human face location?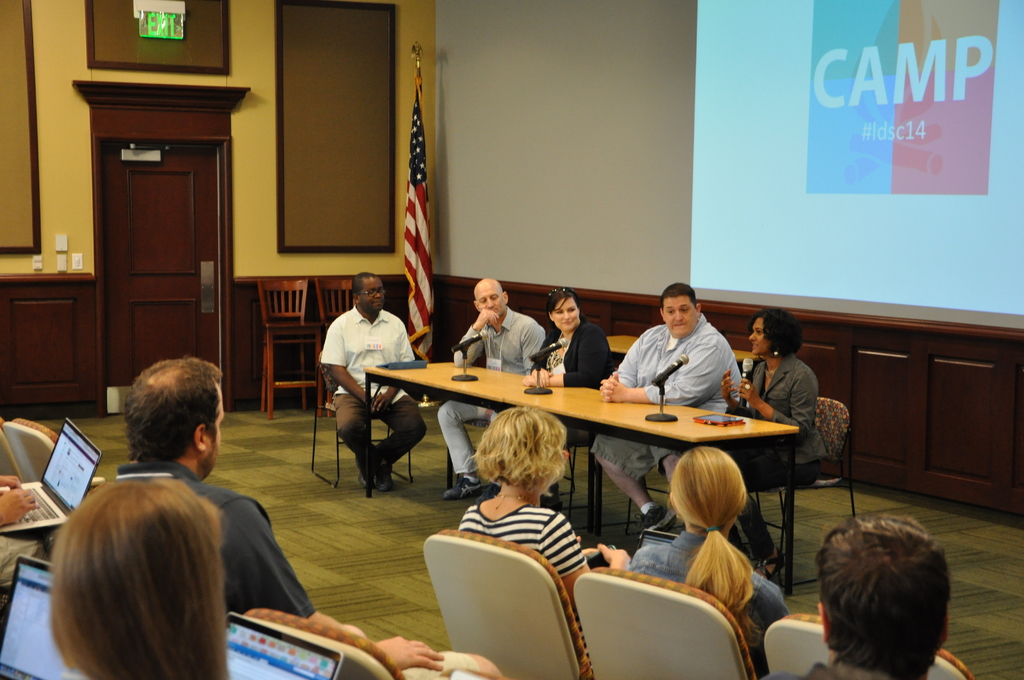
bbox(477, 283, 505, 317)
